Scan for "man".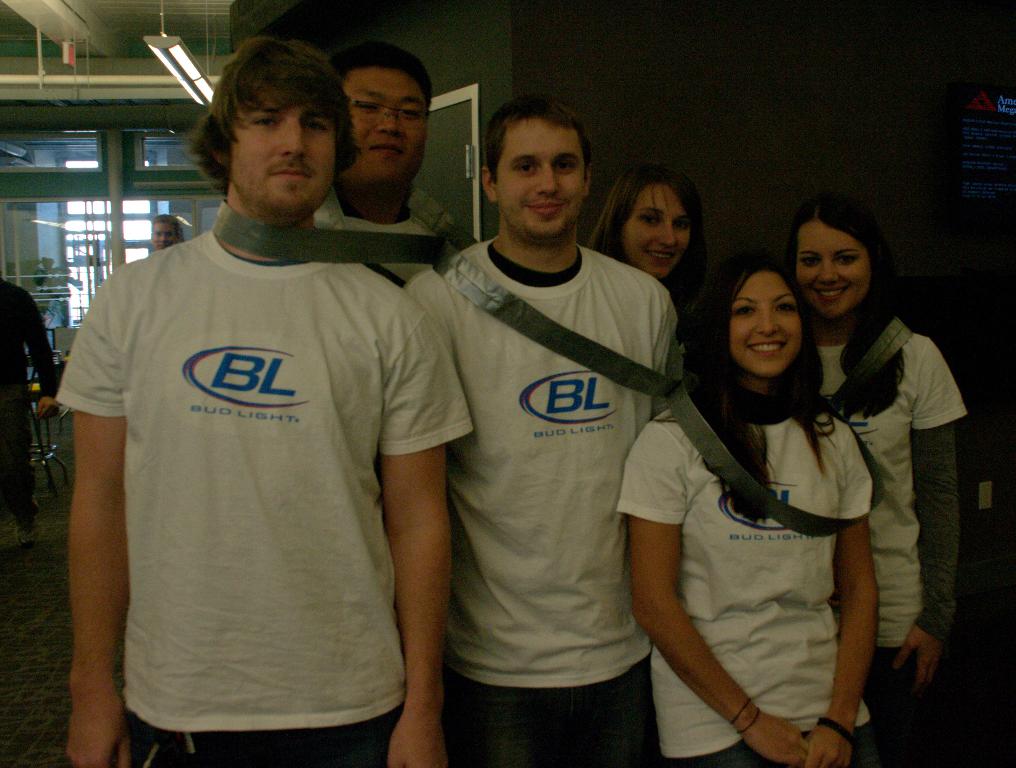
Scan result: <region>289, 50, 482, 312</region>.
